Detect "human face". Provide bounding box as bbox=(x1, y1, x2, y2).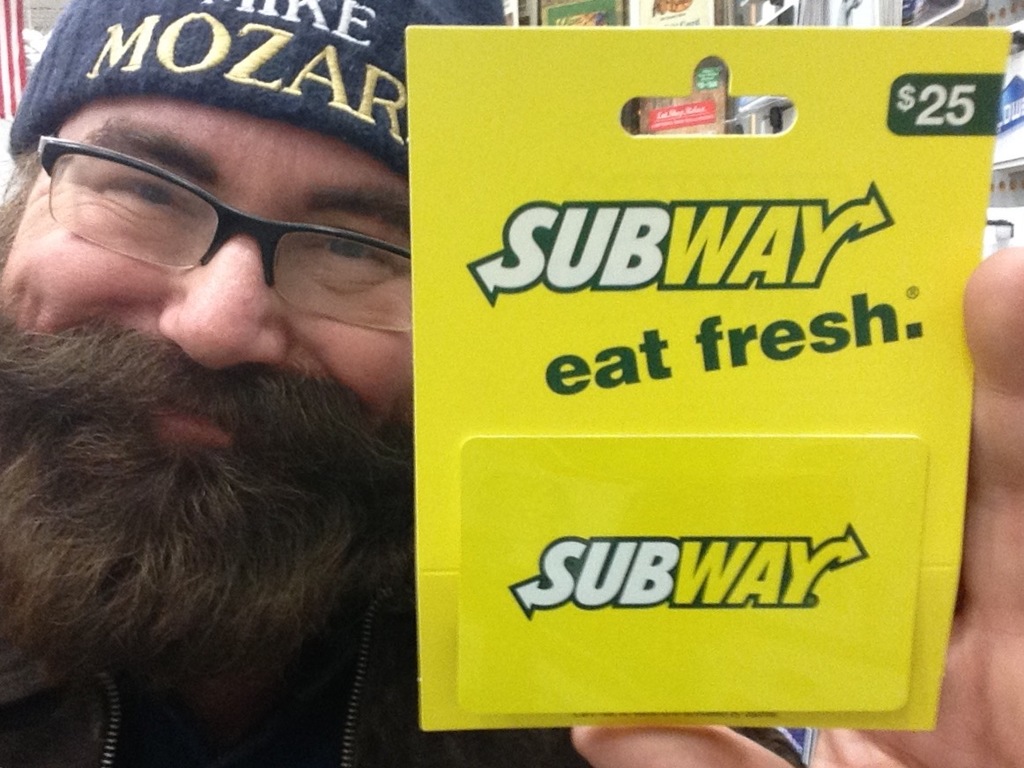
bbox=(0, 93, 412, 538).
